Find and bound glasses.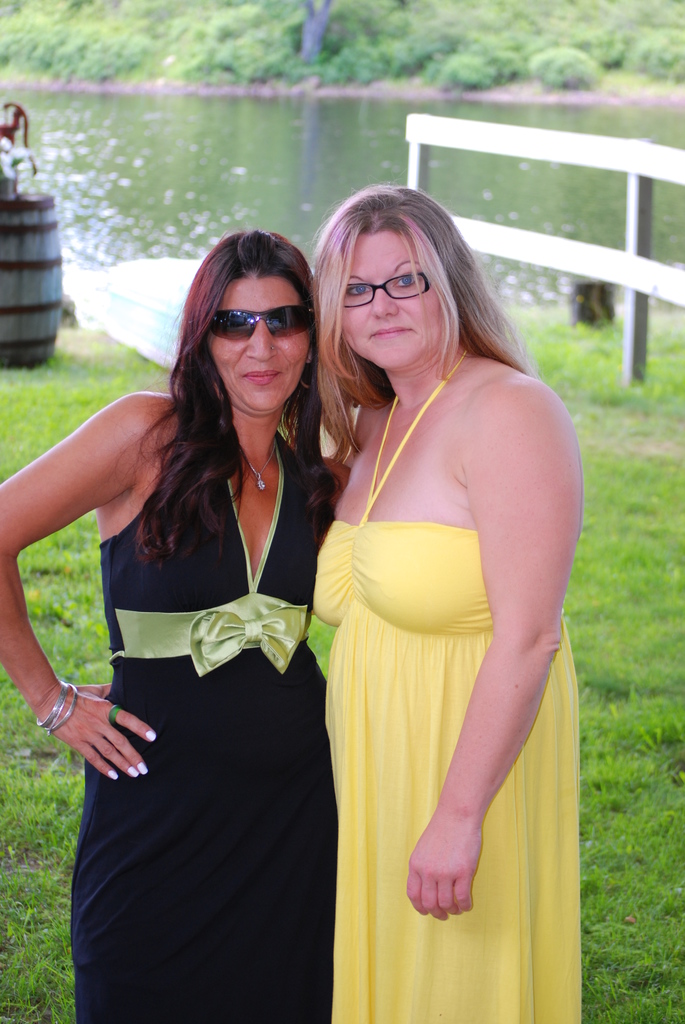
Bound: 207/308/312/346.
